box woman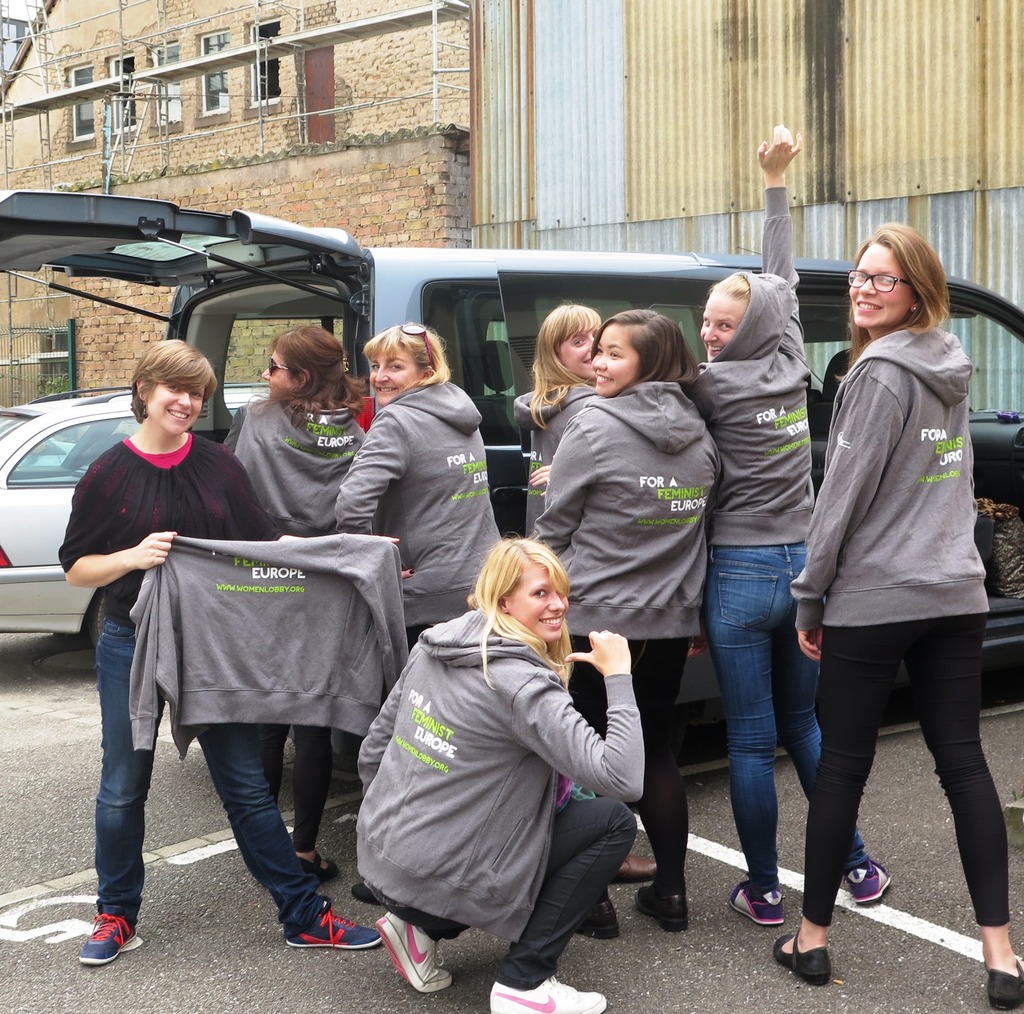
352 529 659 1013
